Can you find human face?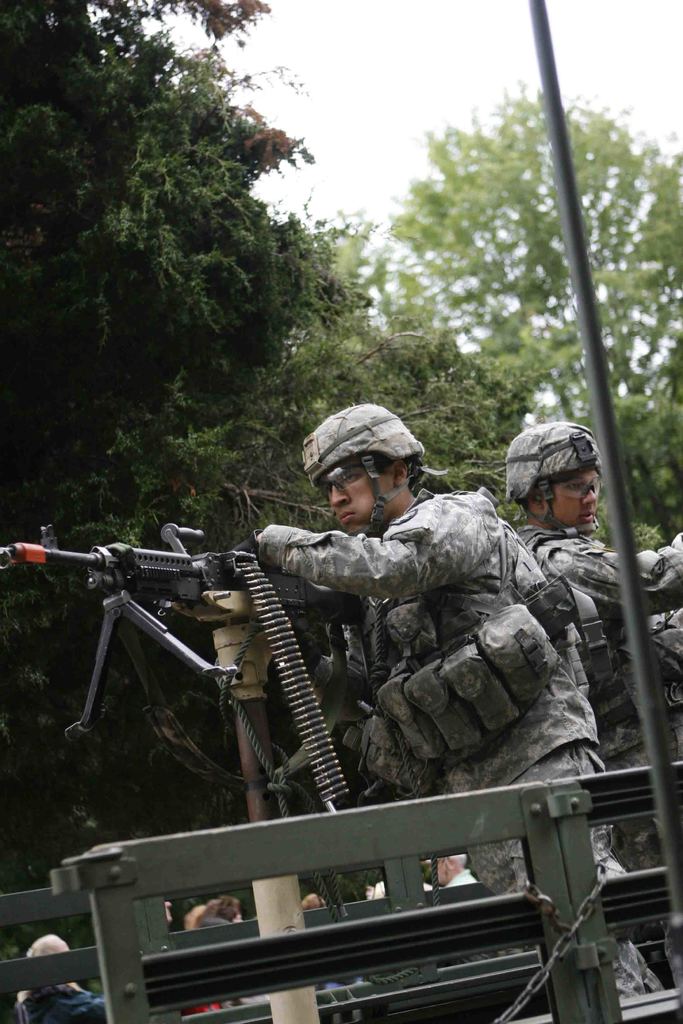
Yes, bounding box: [331, 455, 393, 536].
